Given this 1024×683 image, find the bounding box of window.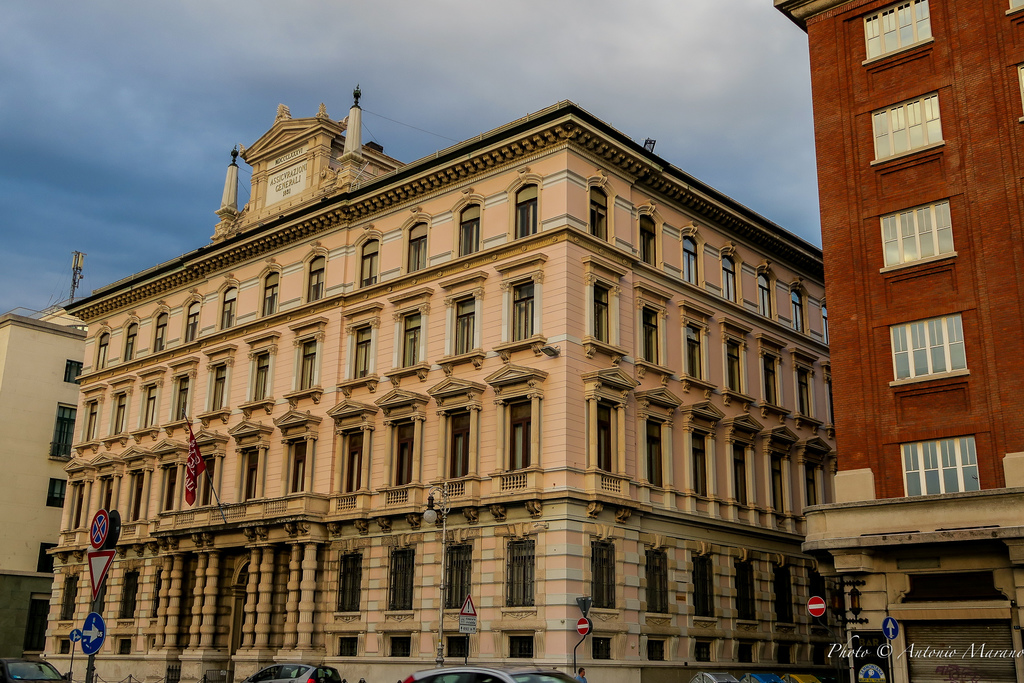
33:537:60:576.
